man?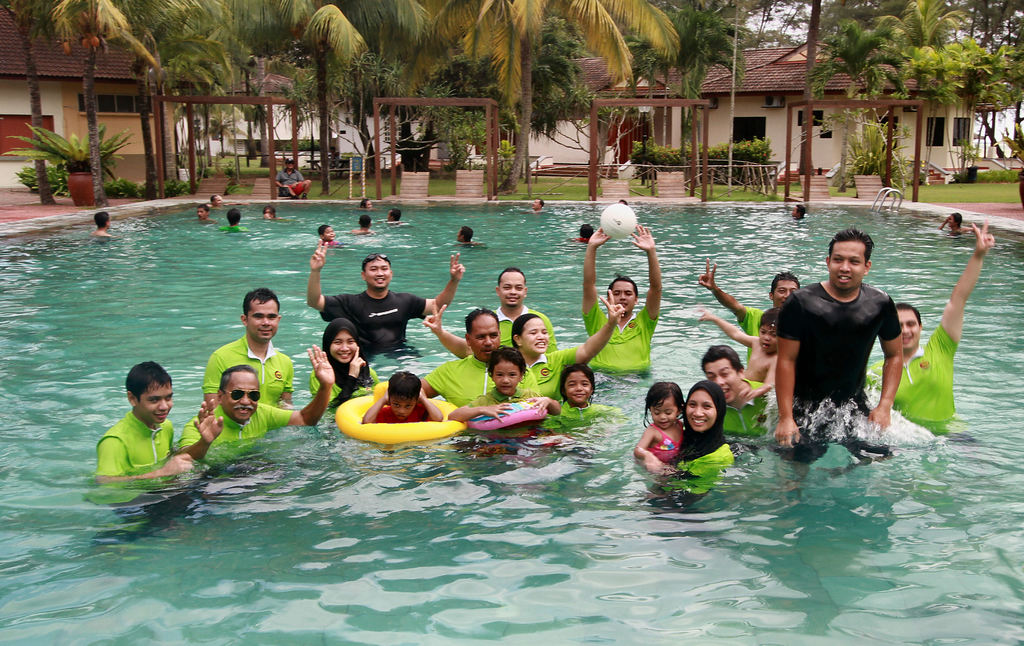
{"left": 486, "top": 264, "right": 566, "bottom": 360}
